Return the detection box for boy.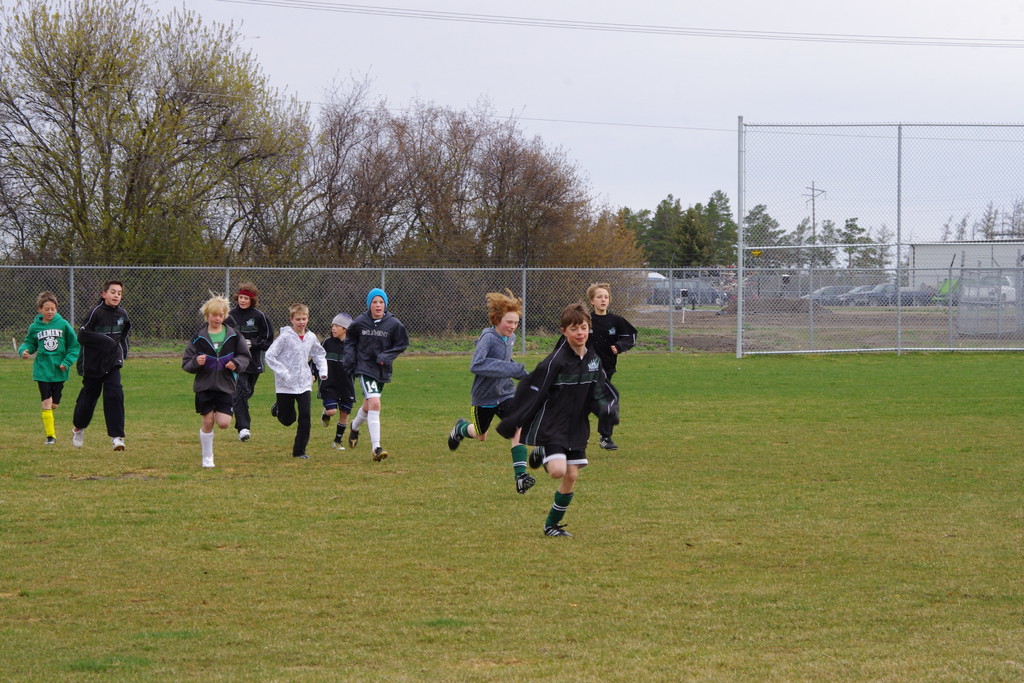
[70, 280, 132, 450].
